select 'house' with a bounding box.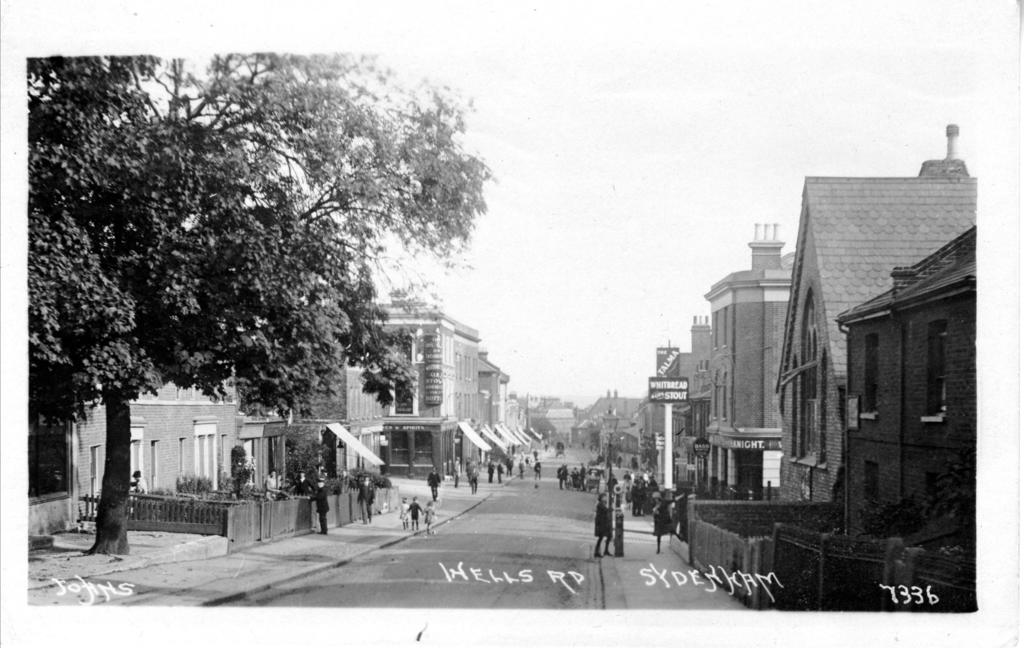
{"left": 568, "top": 388, "right": 644, "bottom": 473}.
